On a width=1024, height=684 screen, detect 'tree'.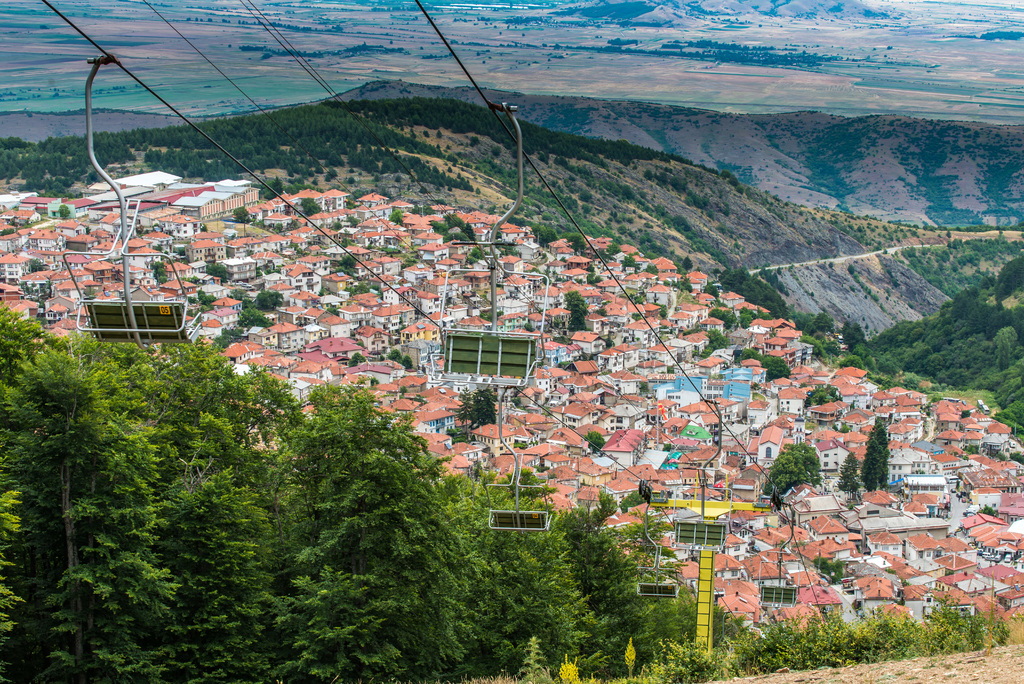
[x1=842, y1=450, x2=856, y2=494].
